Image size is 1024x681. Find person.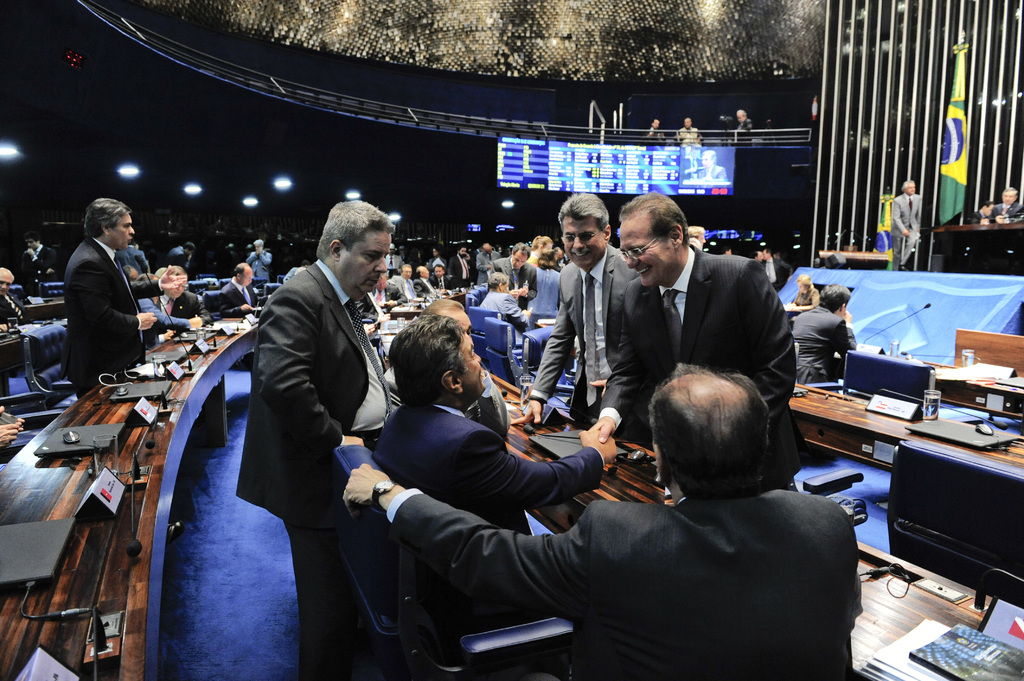
391:264:419:295.
